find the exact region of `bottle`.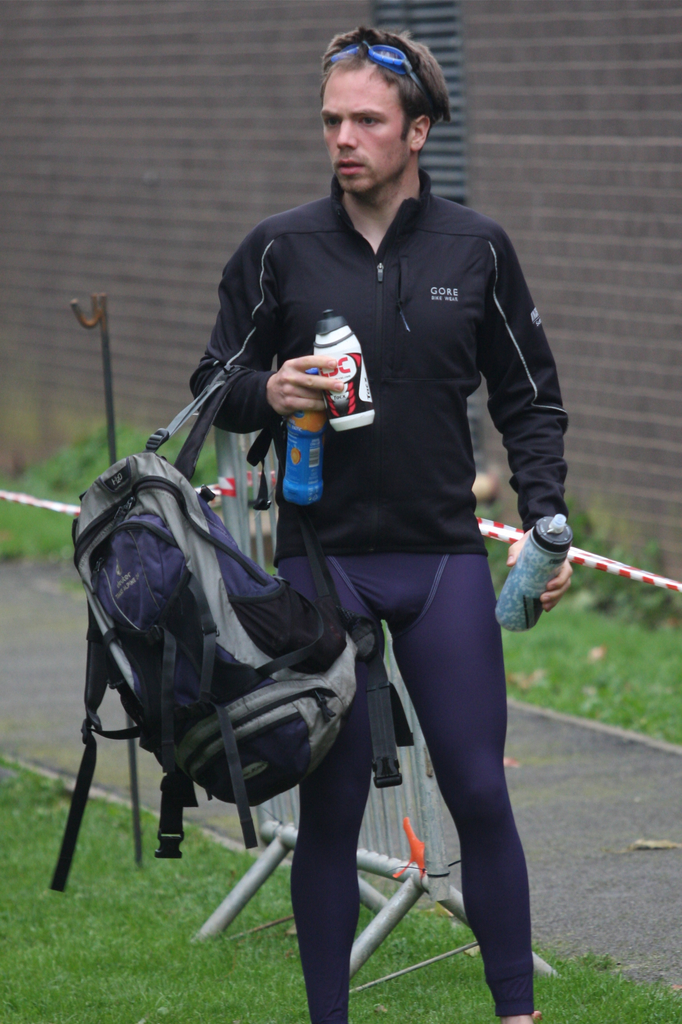
Exact region: select_region(283, 362, 327, 505).
